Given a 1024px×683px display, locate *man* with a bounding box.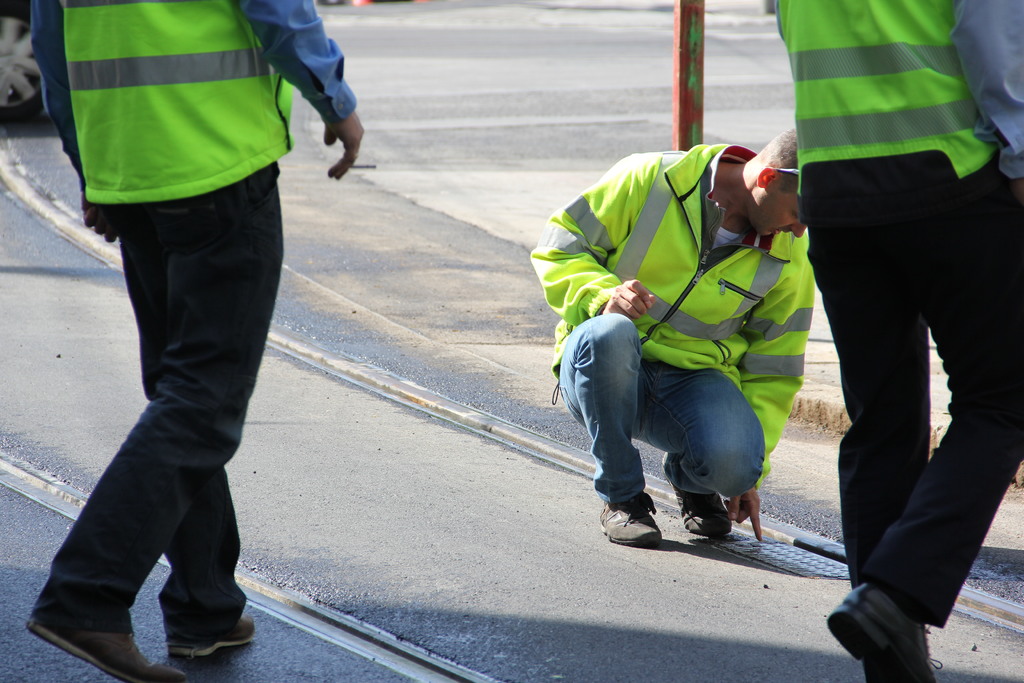
Located: box(560, 205, 813, 572).
